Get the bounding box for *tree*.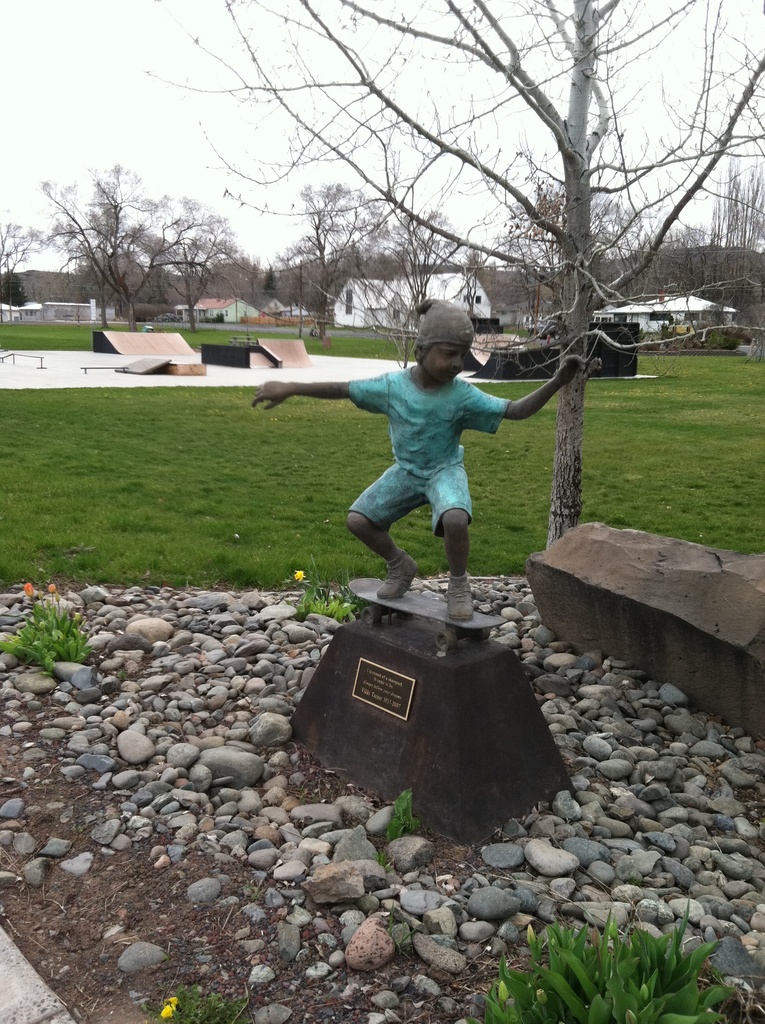
(x1=161, y1=0, x2=764, y2=571).
